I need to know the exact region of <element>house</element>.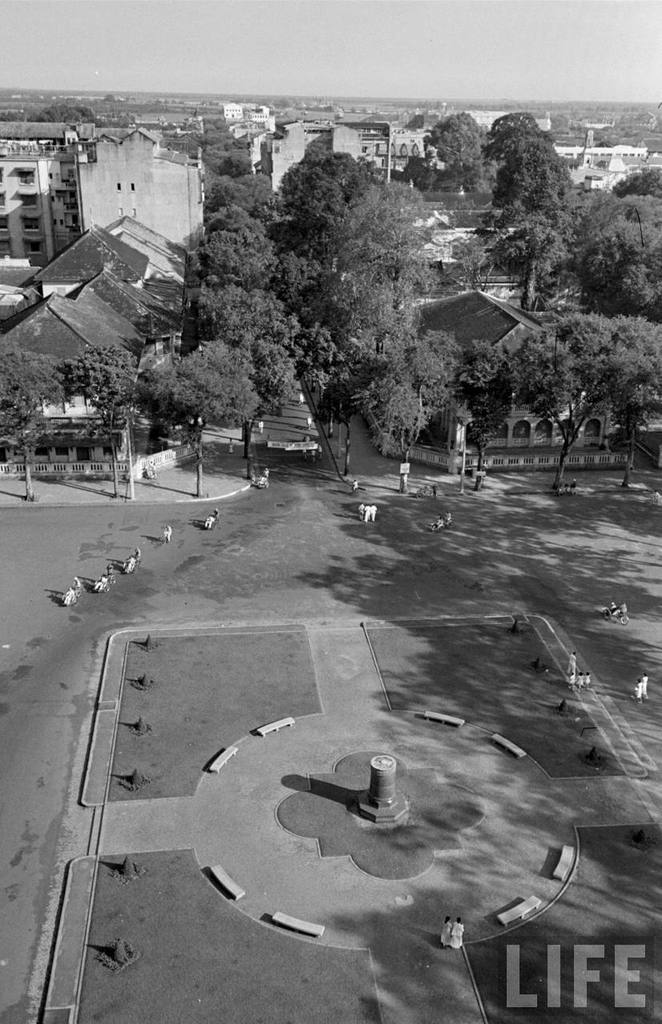
Region: bbox=(394, 118, 427, 163).
